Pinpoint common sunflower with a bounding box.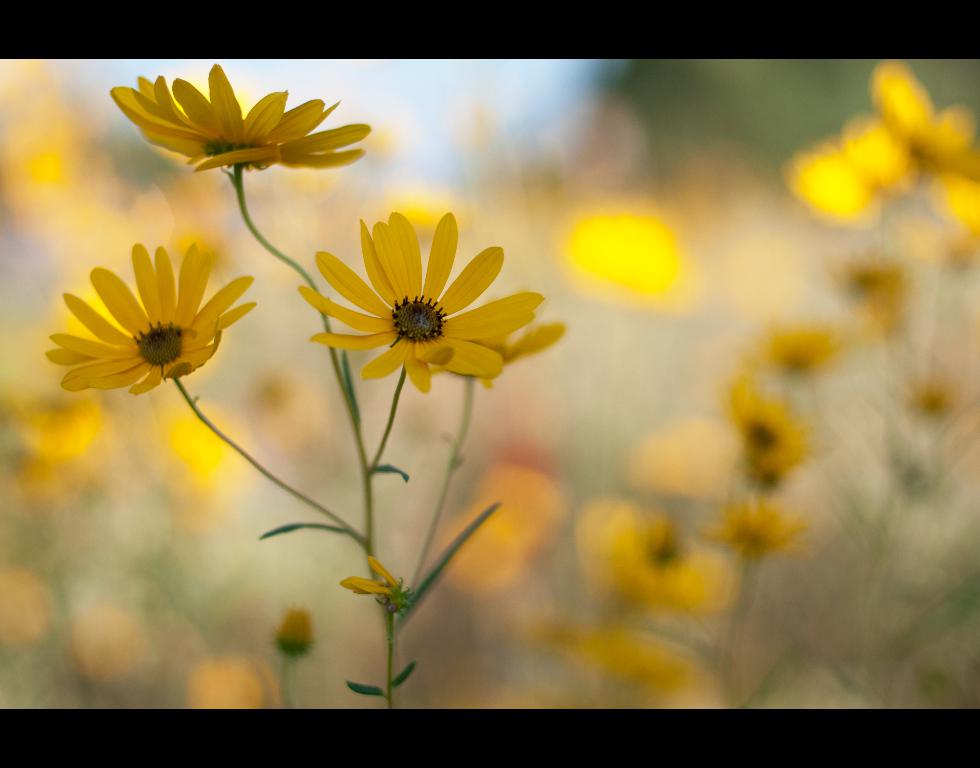
BBox(117, 63, 366, 166).
